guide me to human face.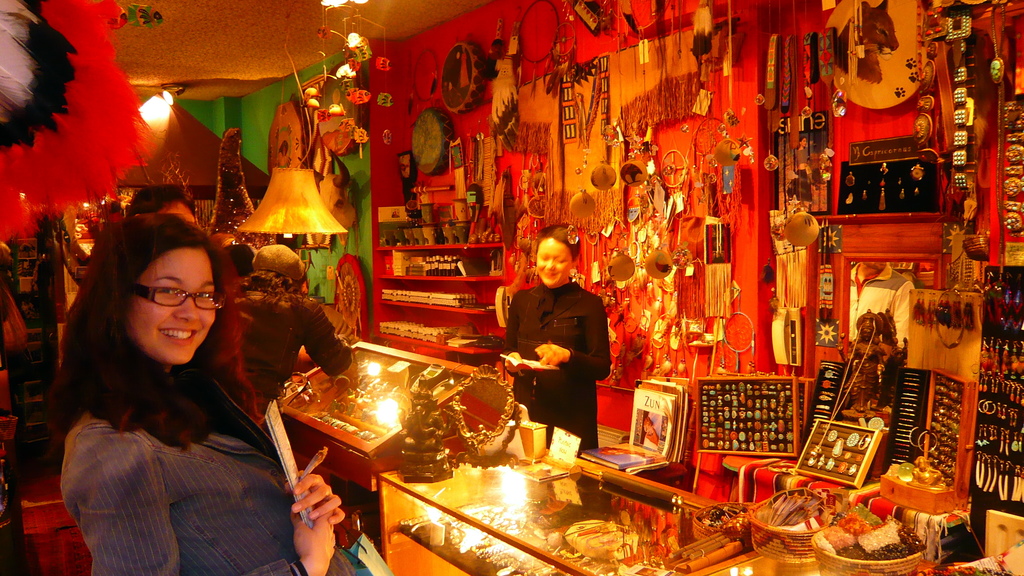
Guidance: 126,250,214,364.
